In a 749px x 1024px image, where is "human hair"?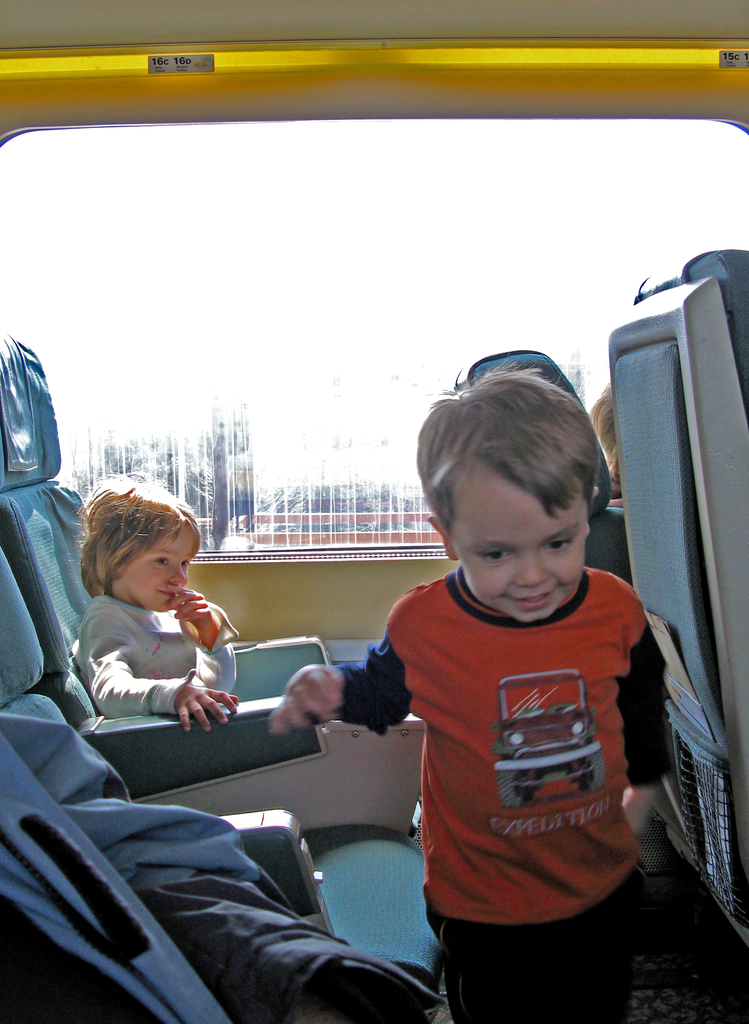
detection(81, 484, 196, 622).
